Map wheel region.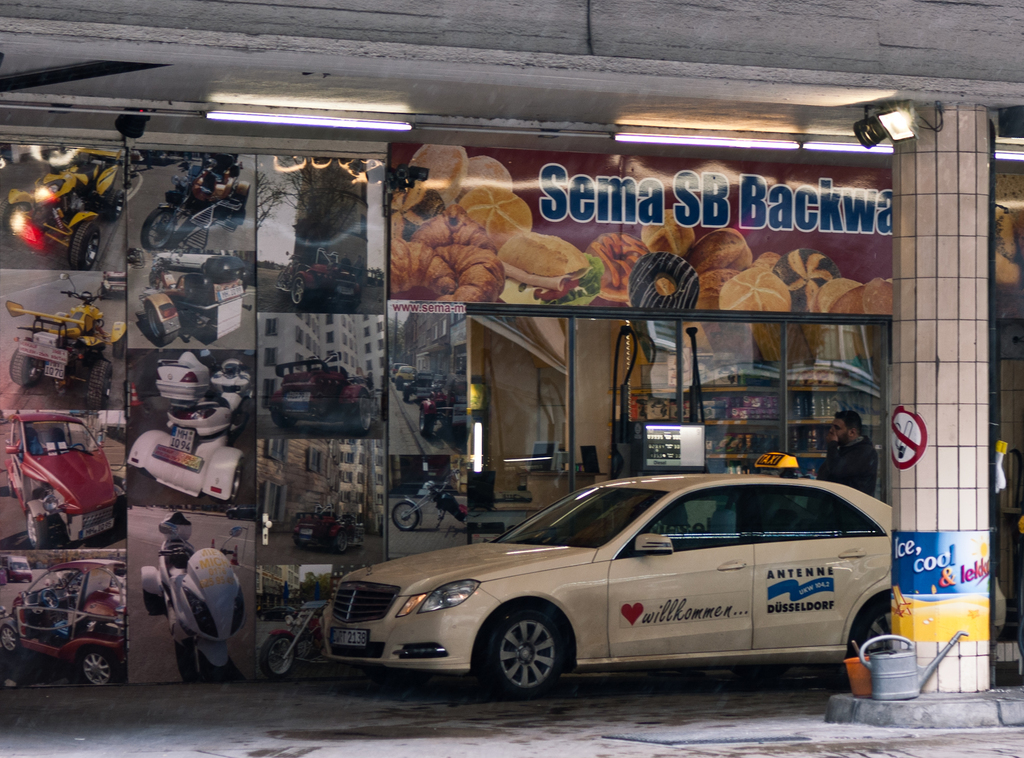
Mapped to crop(198, 652, 227, 685).
